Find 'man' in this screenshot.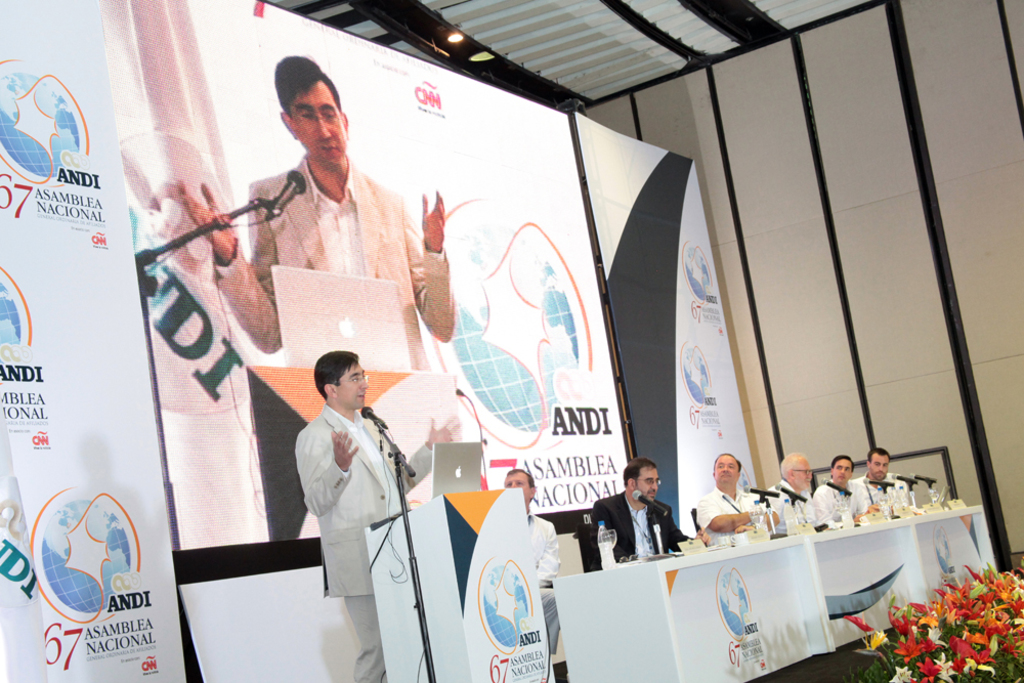
The bounding box for 'man' is 695:453:780:538.
